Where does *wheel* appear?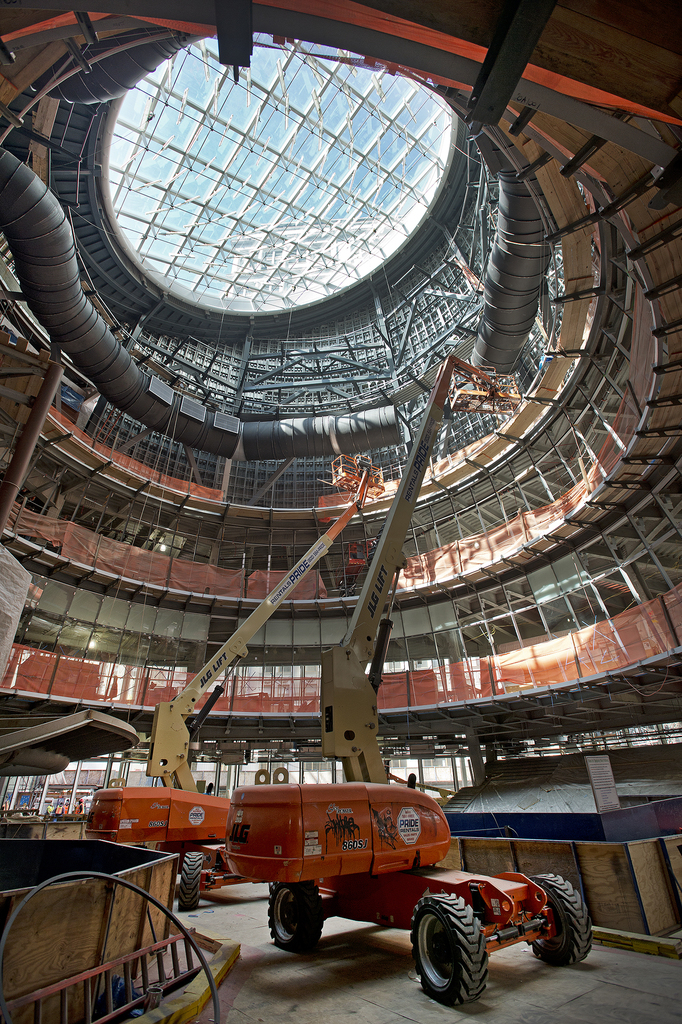
Appears at (426,904,504,1005).
